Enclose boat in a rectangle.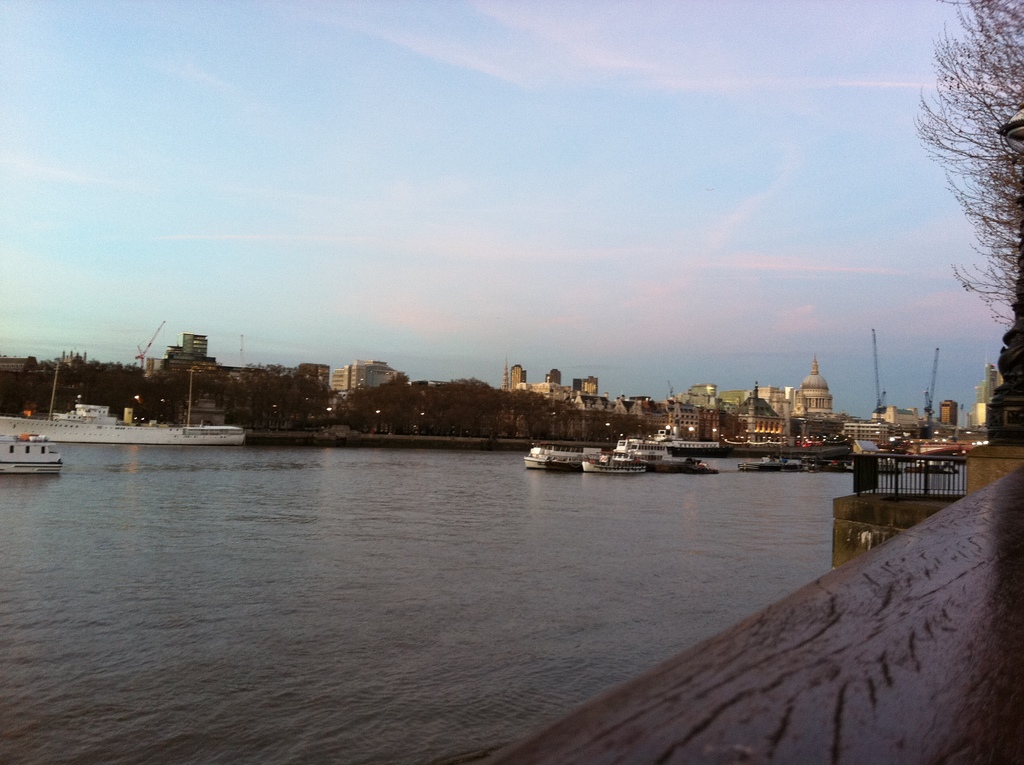
[x1=740, y1=459, x2=797, y2=467].
